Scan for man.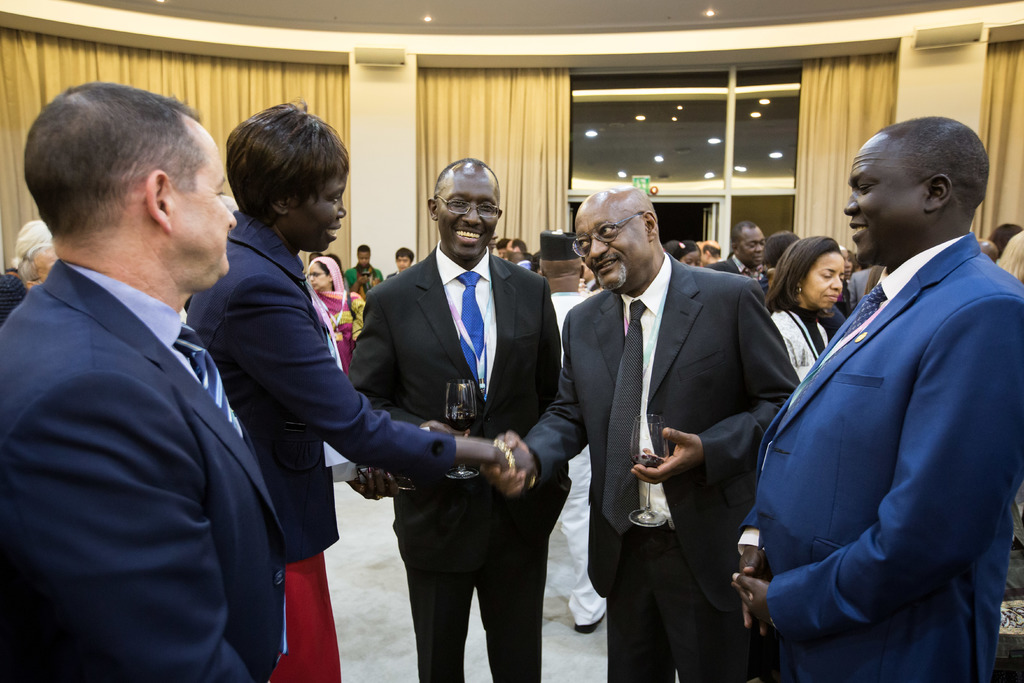
Scan result: [x1=708, y1=221, x2=765, y2=277].
